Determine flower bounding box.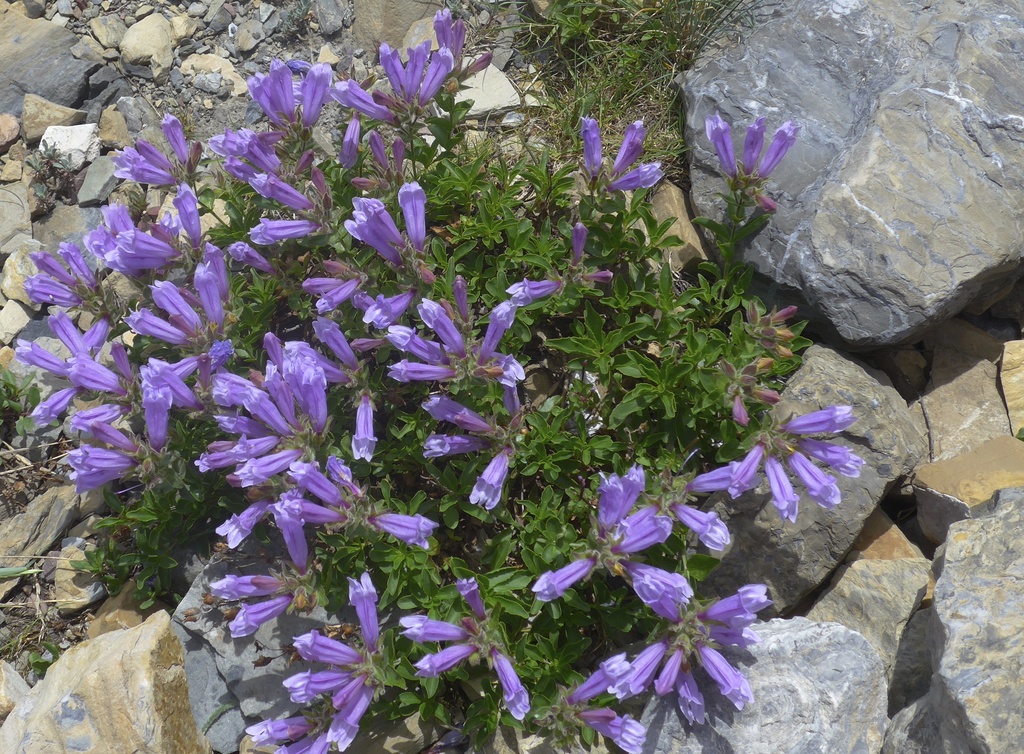
Determined: (x1=225, y1=594, x2=300, y2=643).
